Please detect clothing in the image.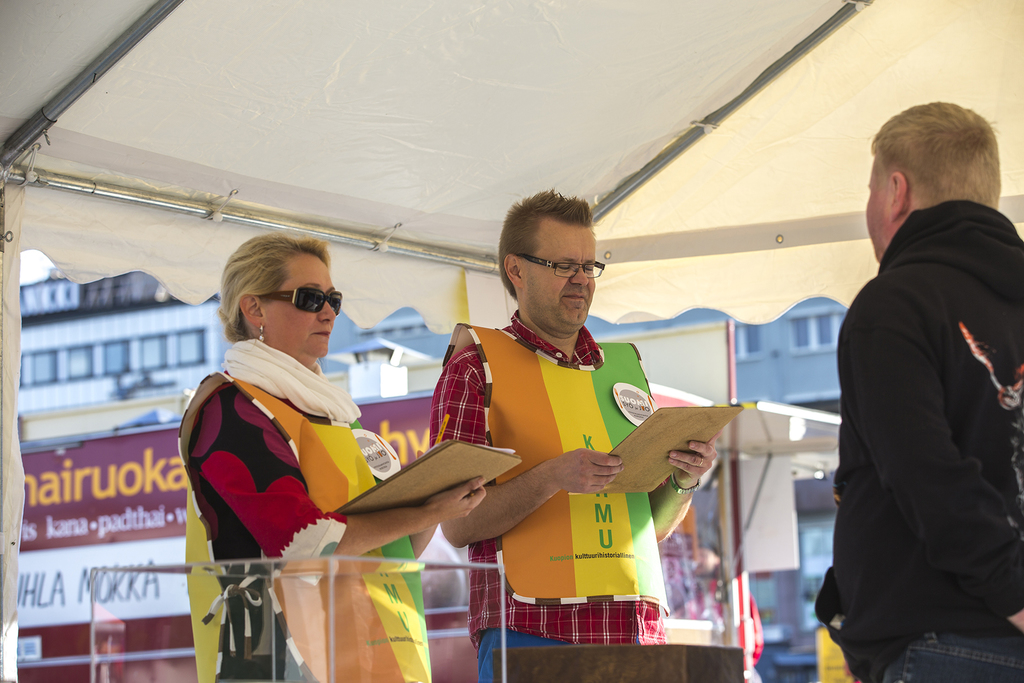
bbox=[180, 335, 432, 682].
